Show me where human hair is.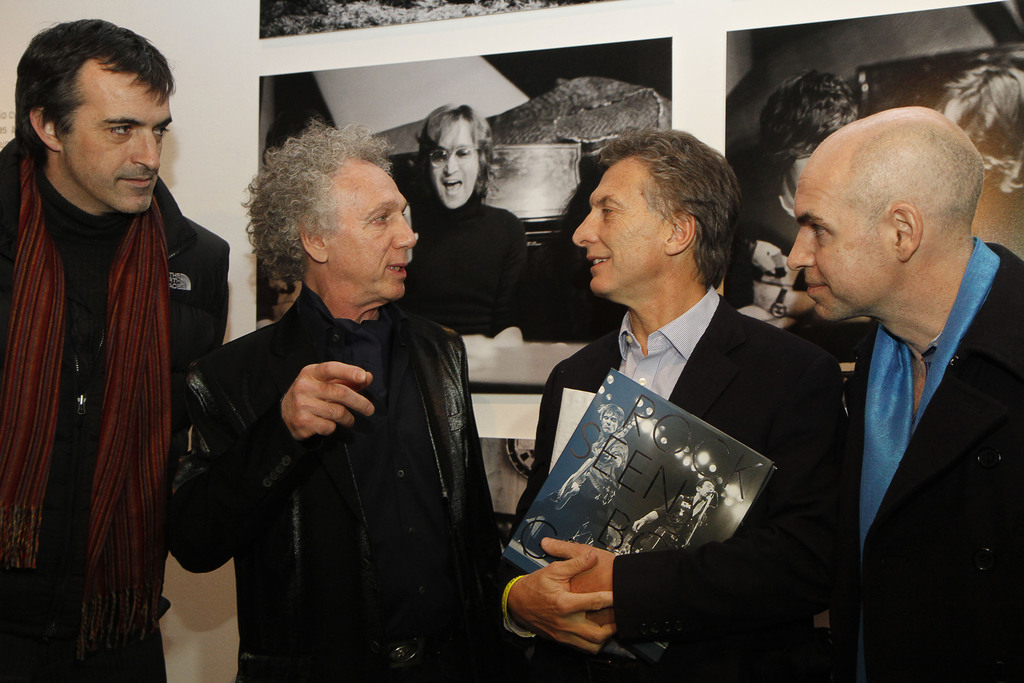
human hair is at x1=239 y1=117 x2=397 y2=286.
